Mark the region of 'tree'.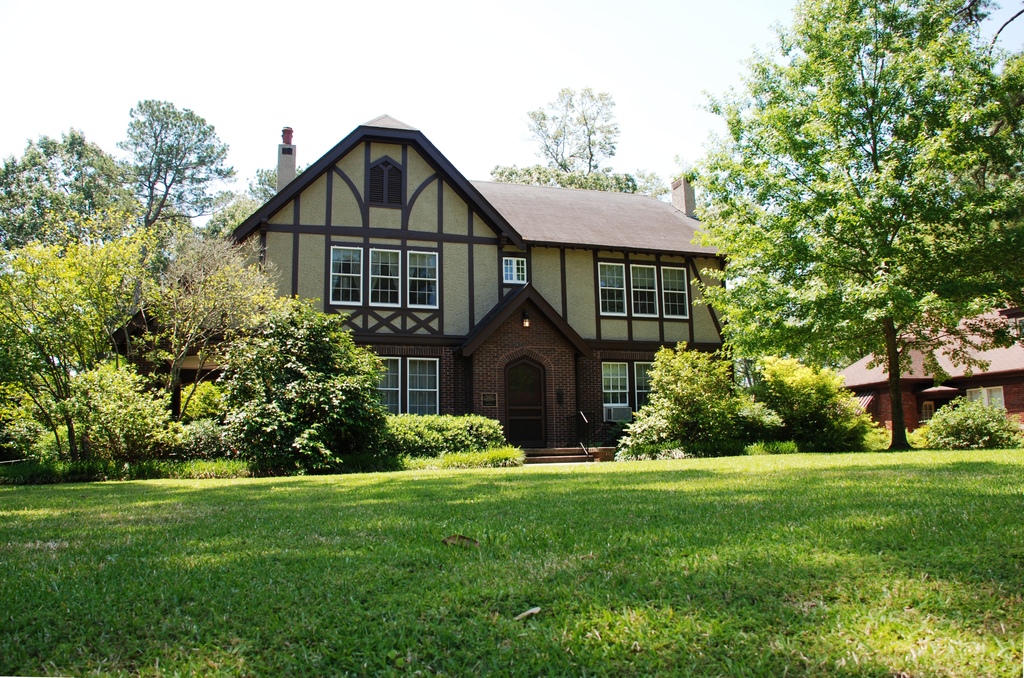
Region: {"x1": 515, "y1": 80, "x2": 623, "y2": 194}.
